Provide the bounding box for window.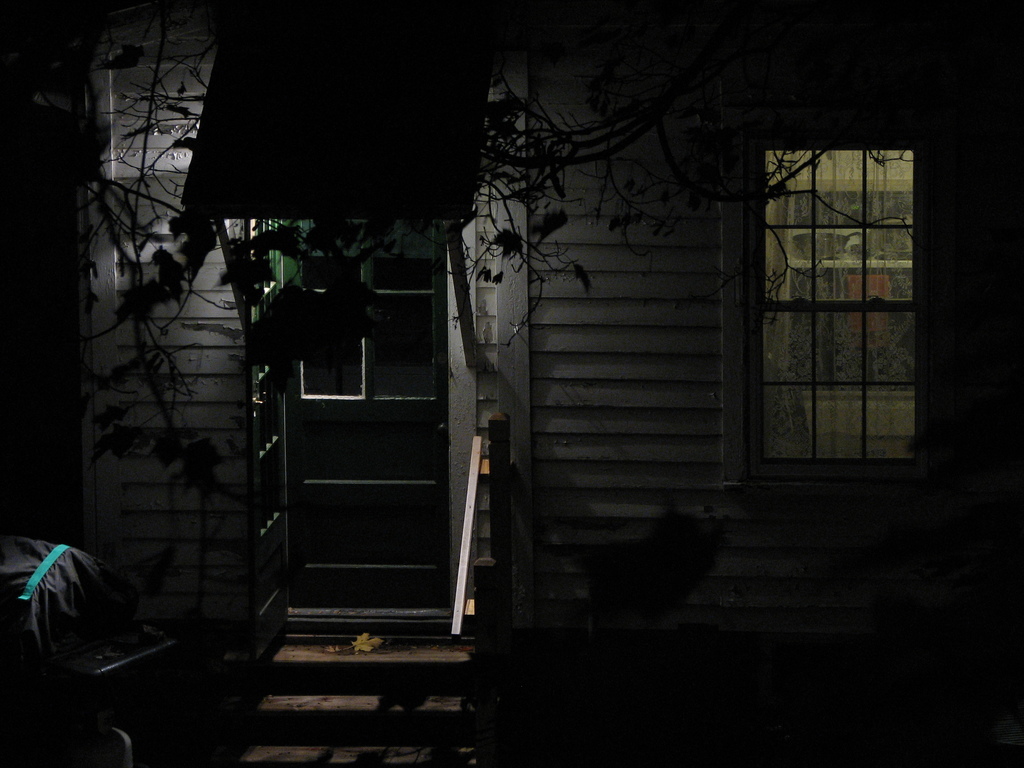
bbox=[771, 141, 917, 474].
